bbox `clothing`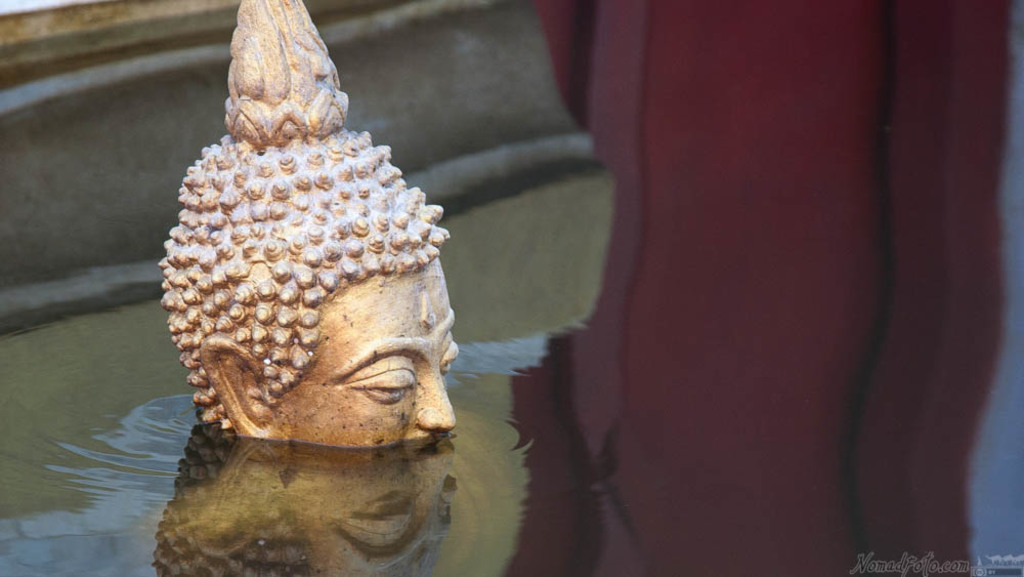
(468, 0, 953, 576)
